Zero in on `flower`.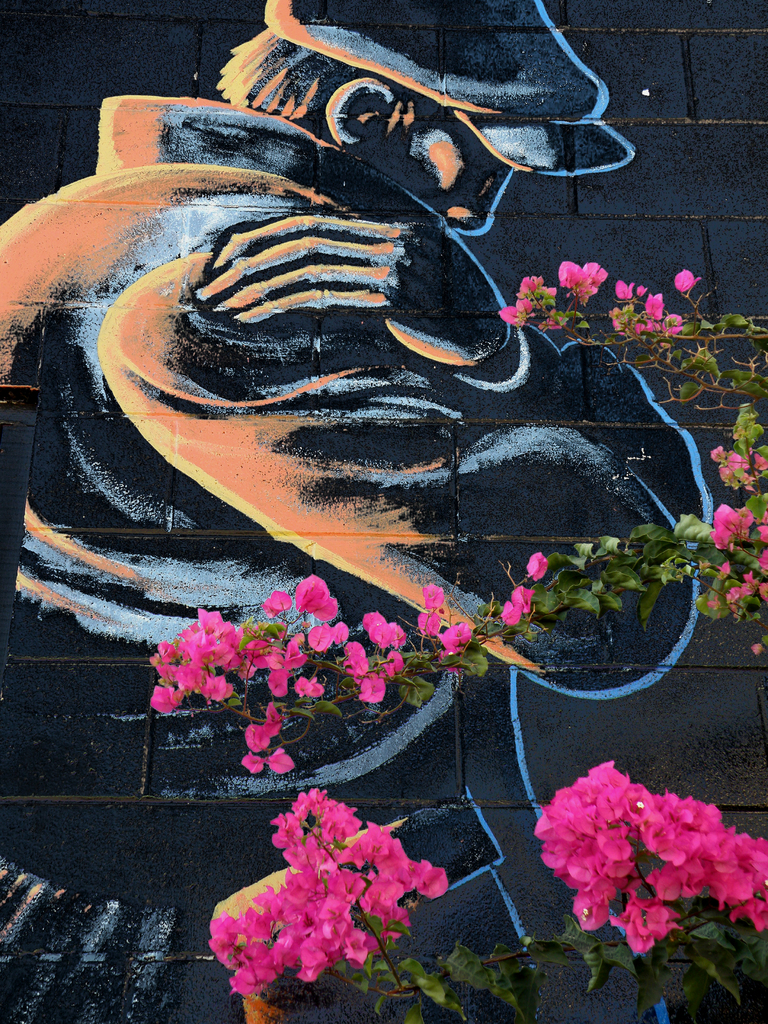
Zeroed in: <region>538, 760, 767, 946</region>.
